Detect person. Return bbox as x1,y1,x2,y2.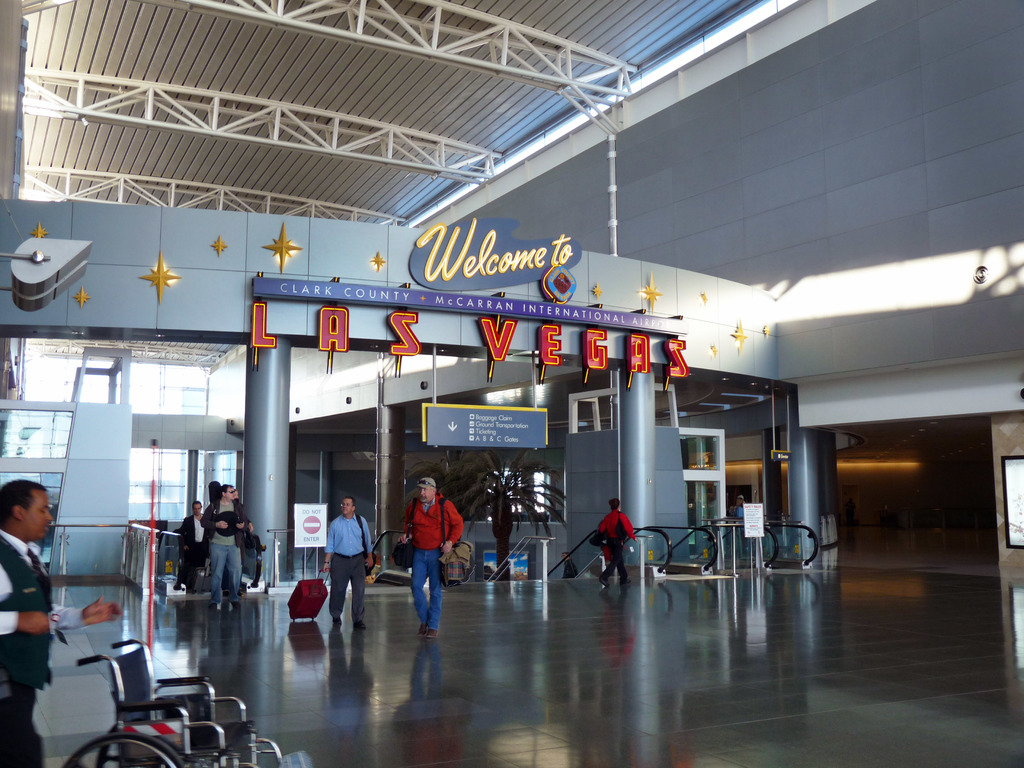
320,496,378,637.
